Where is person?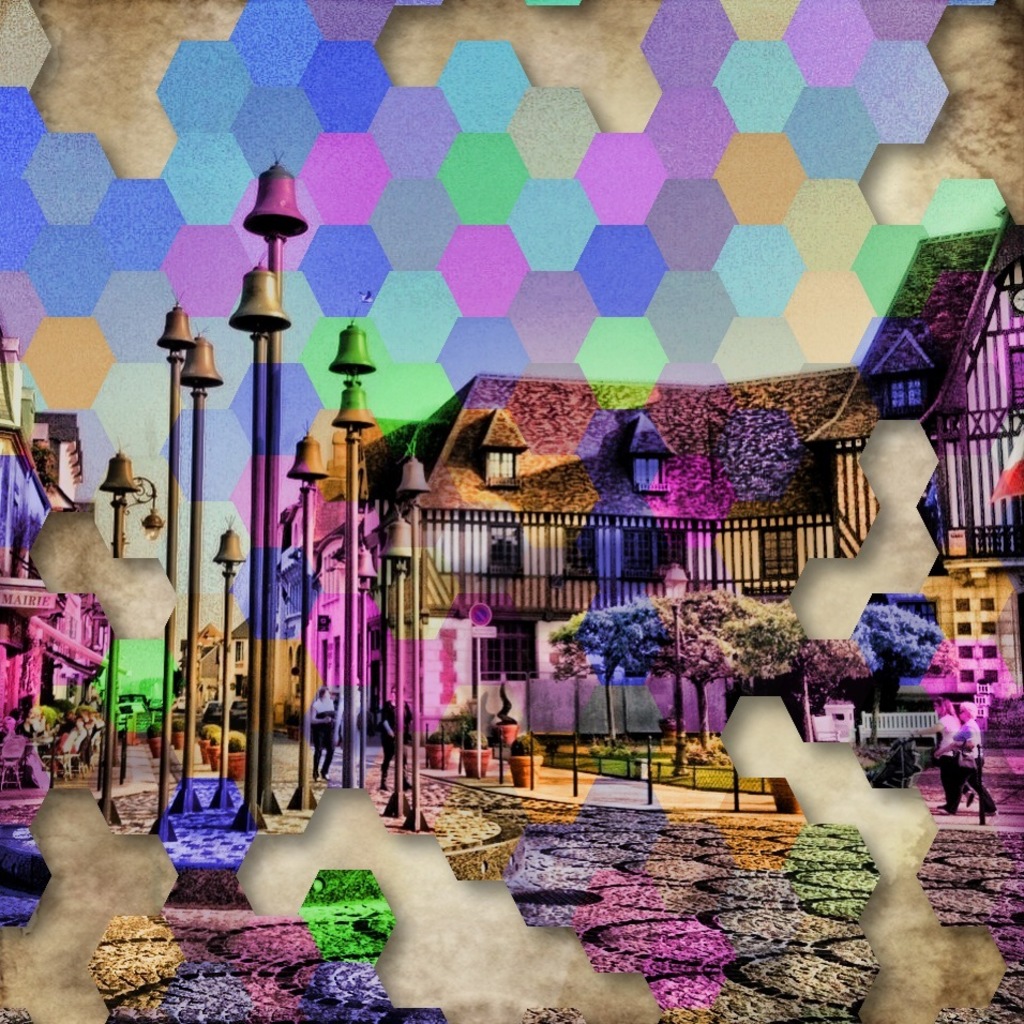
[x1=943, y1=697, x2=1000, y2=819].
